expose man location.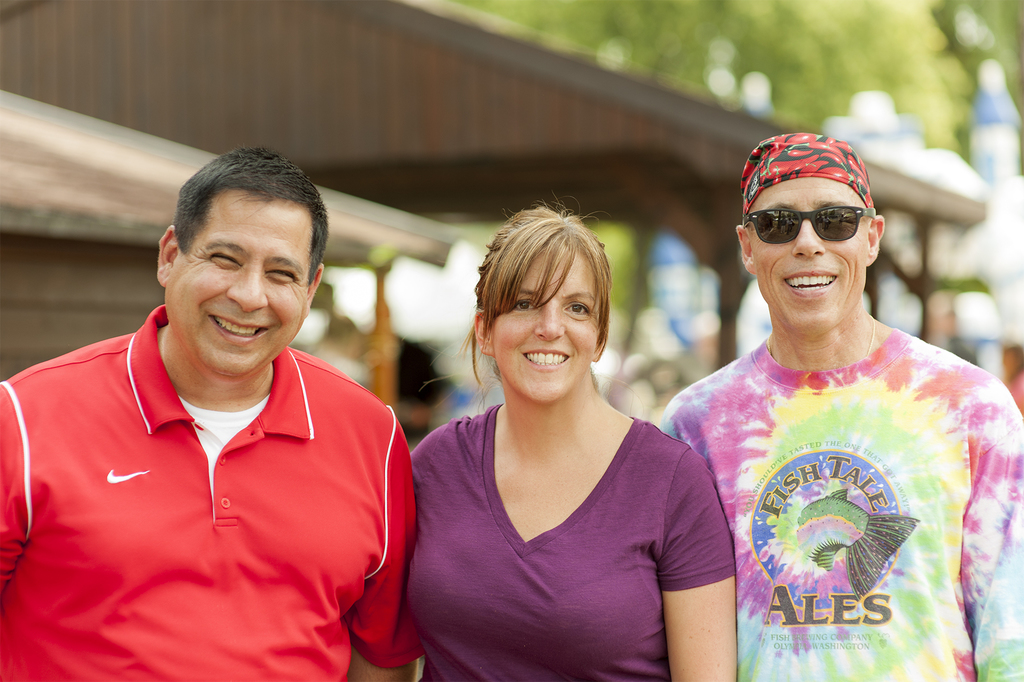
Exposed at 1, 151, 438, 669.
